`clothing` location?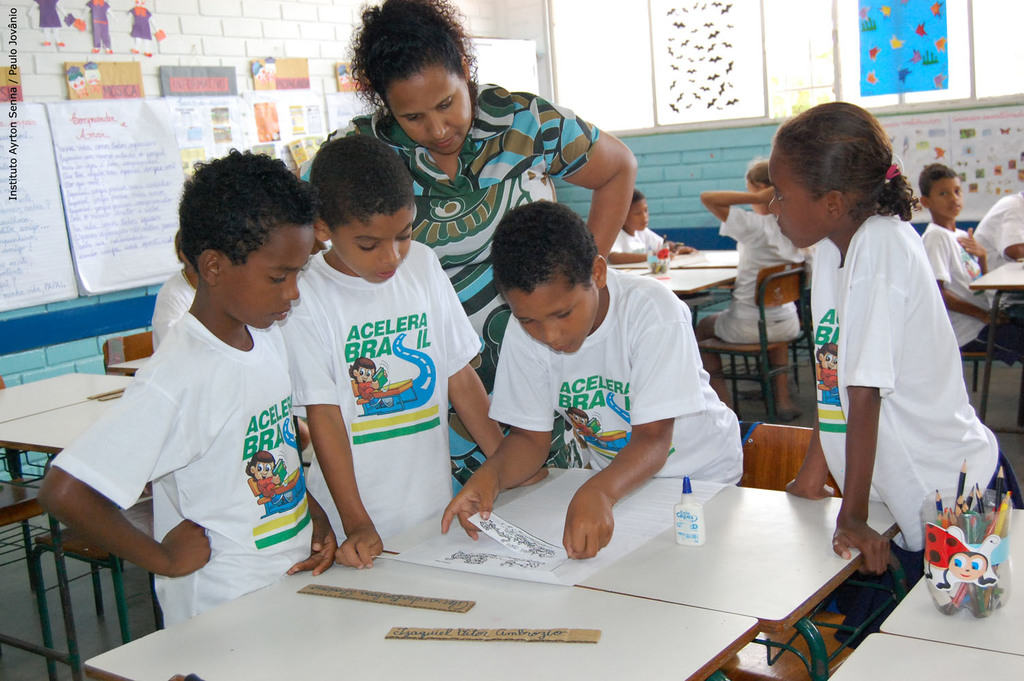
rect(921, 229, 1023, 359)
